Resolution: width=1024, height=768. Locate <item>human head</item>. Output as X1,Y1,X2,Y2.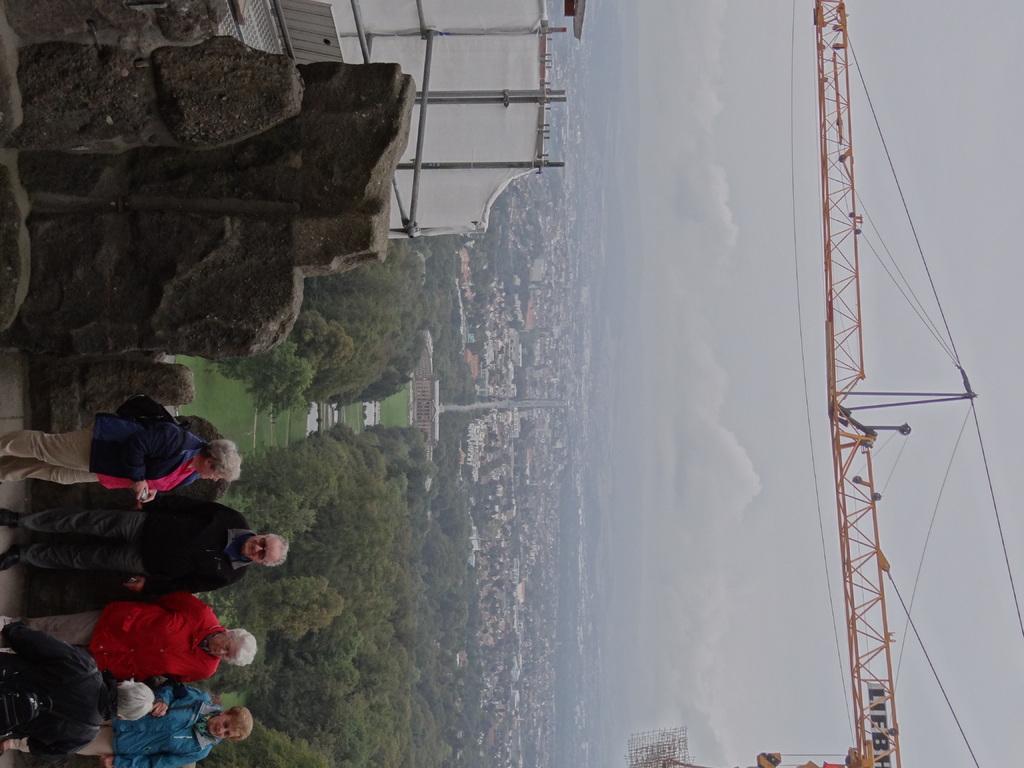
204,701,253,742.
